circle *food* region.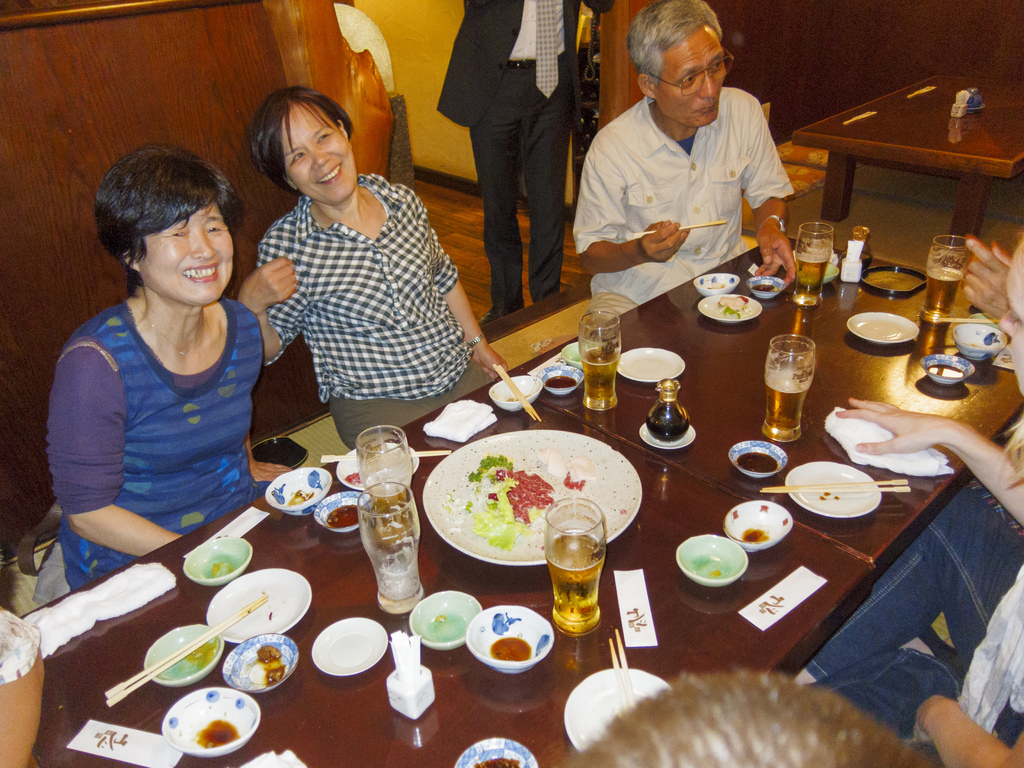
Region: detection(543, 376, 574, 389).
